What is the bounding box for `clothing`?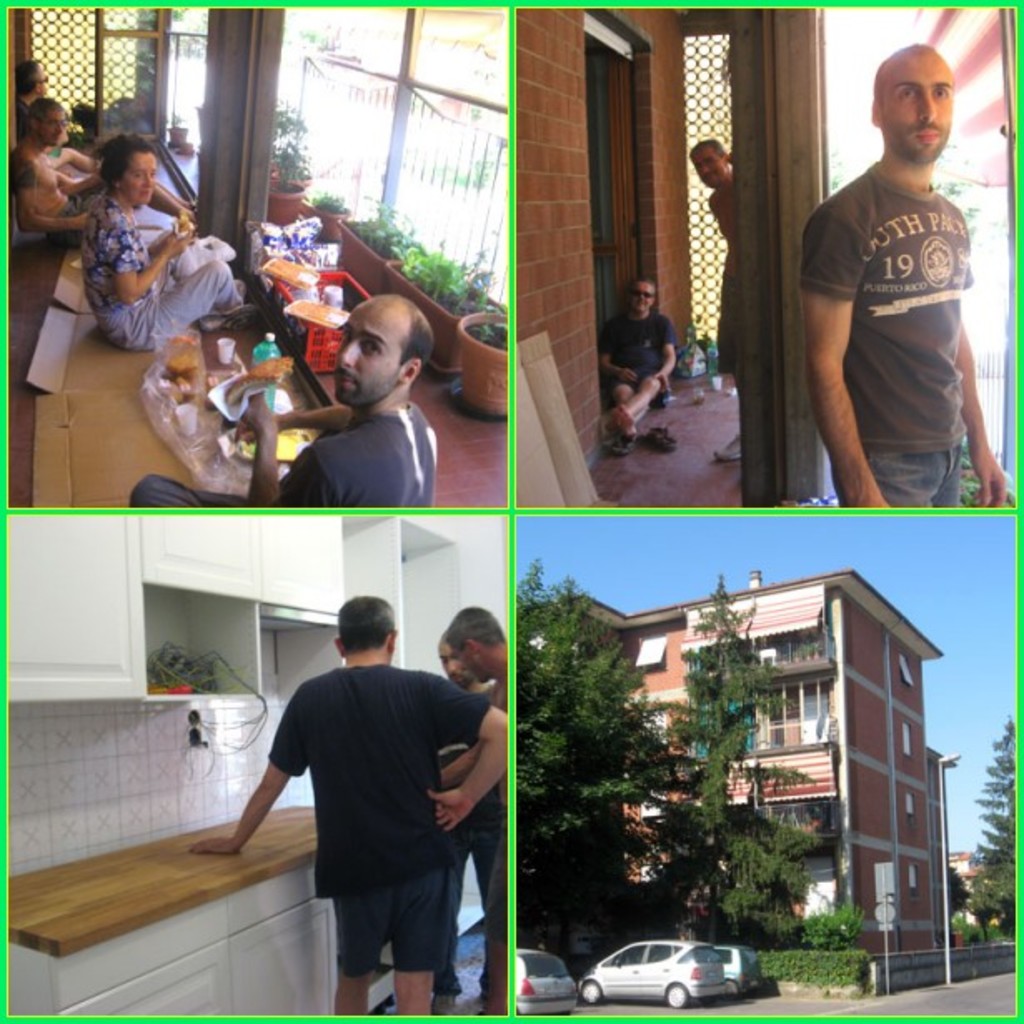
(713,196,733,375).
